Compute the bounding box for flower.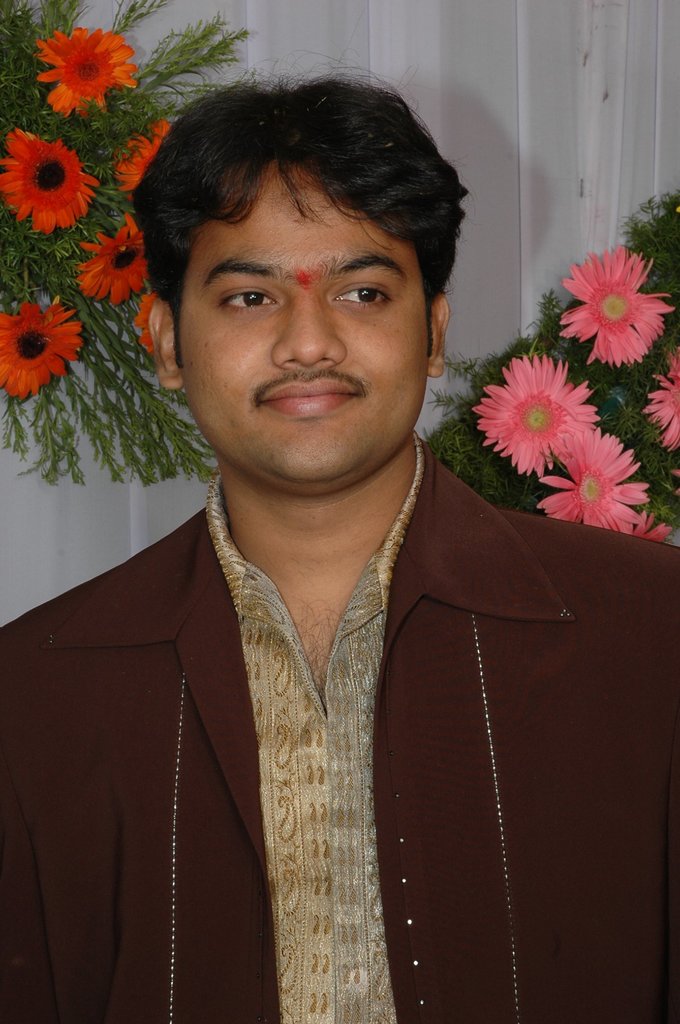
rect(634, 510, 672, 541).
